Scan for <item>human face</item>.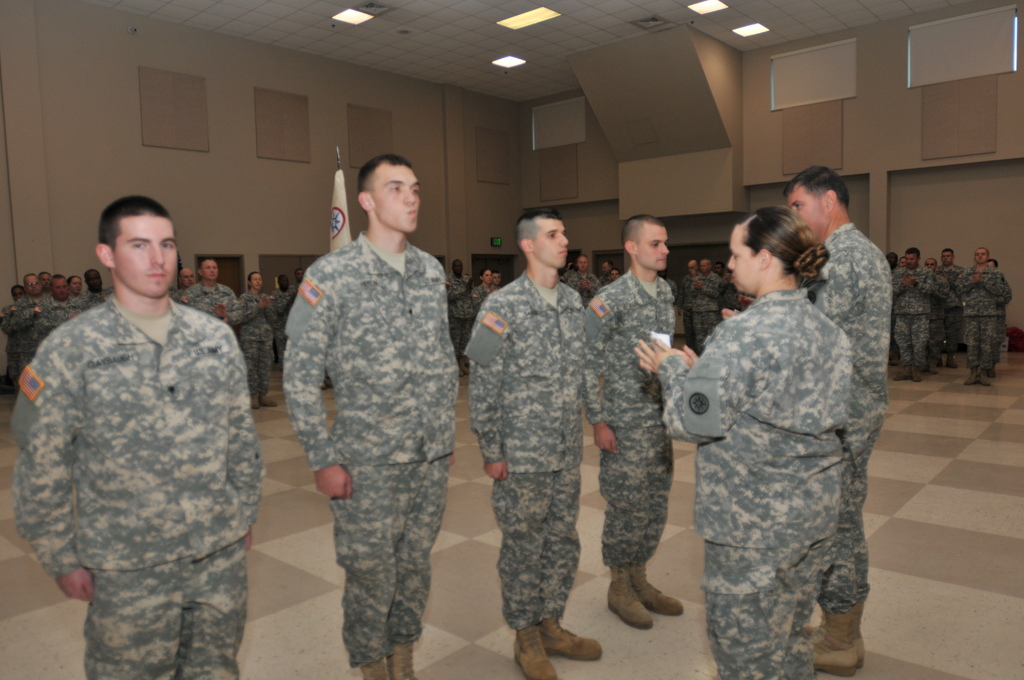
Scan result: select_region(973, 252, 986, 260).
